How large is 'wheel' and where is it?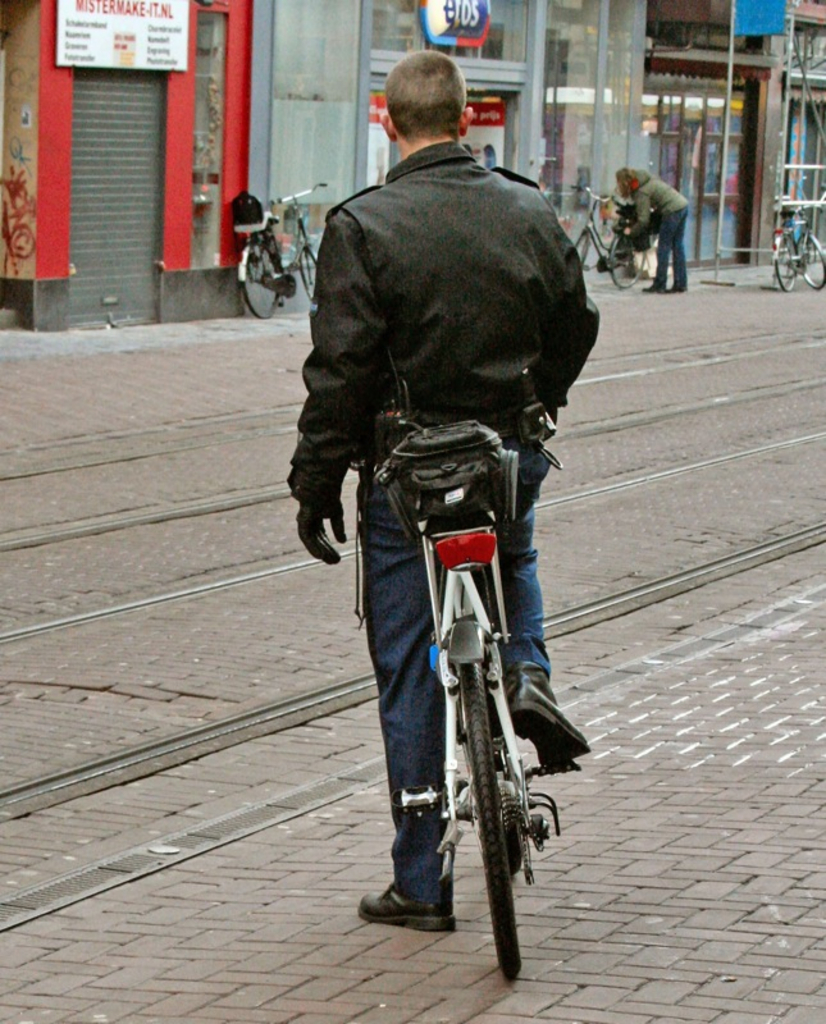
Bounding box: box(772, 234, 797, 292).
